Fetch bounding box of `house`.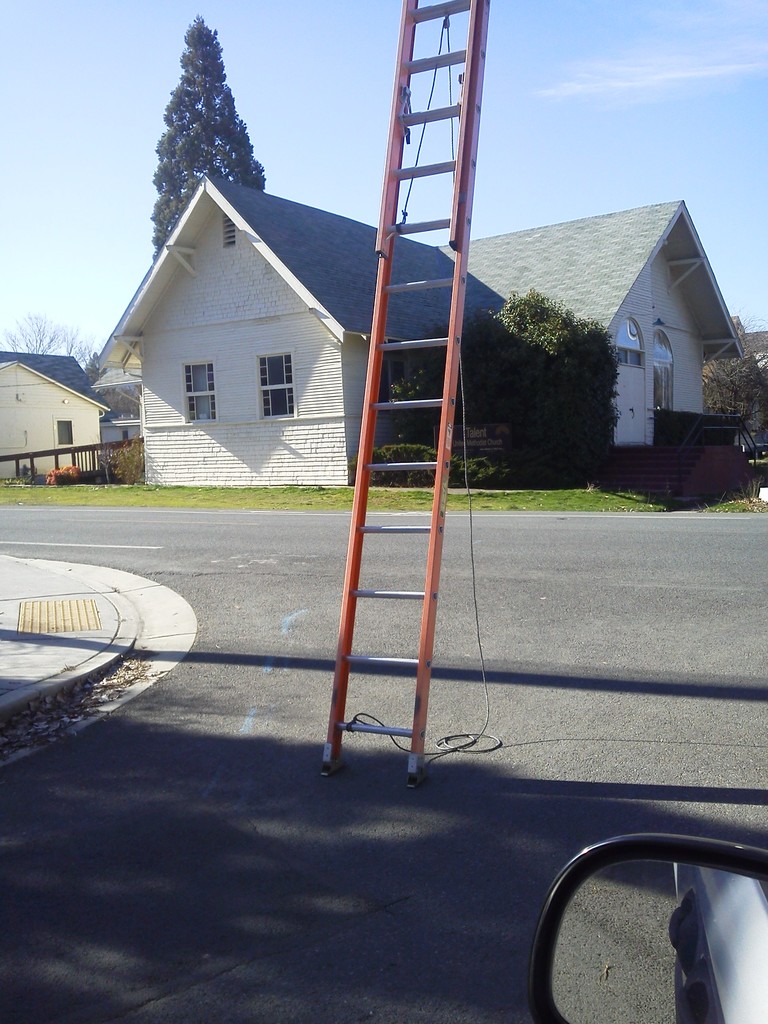
Bbox: left=93, top=173, right=744, bottom=489.
